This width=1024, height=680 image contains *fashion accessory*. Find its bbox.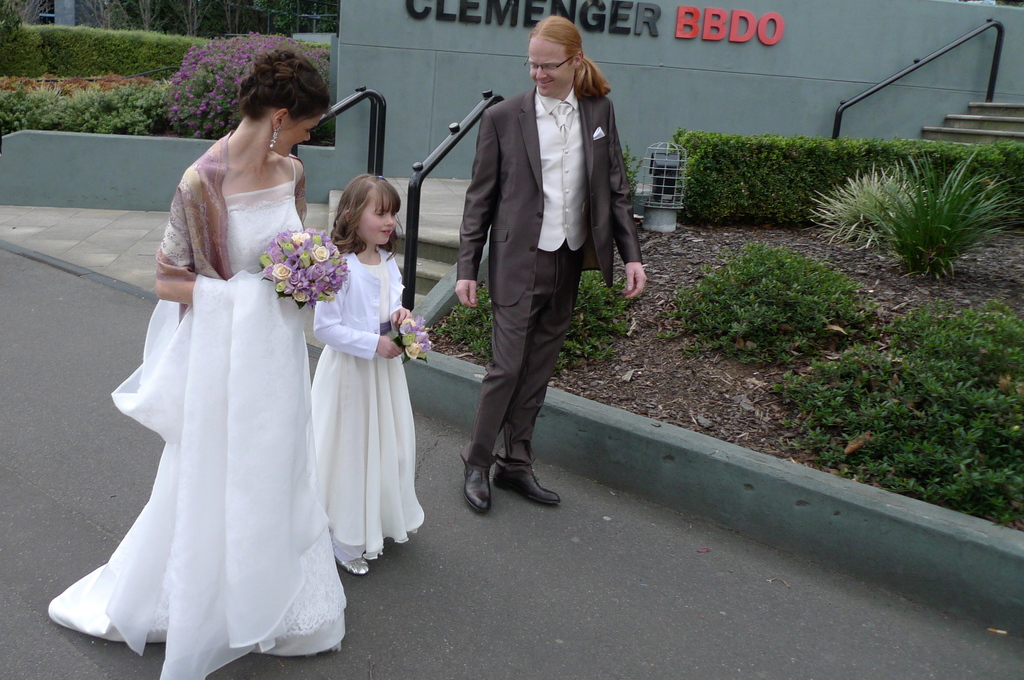
<box>489,464,560,505</box>.
